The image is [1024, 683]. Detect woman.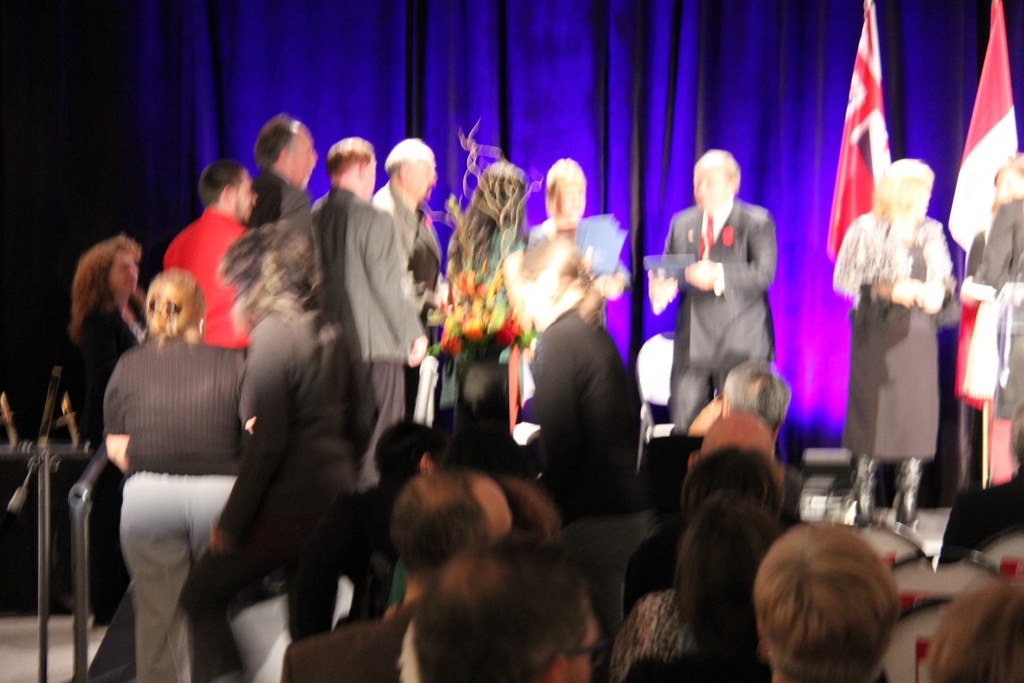
Detection: <bbox>103, 270, 298, 682</bbox>.
